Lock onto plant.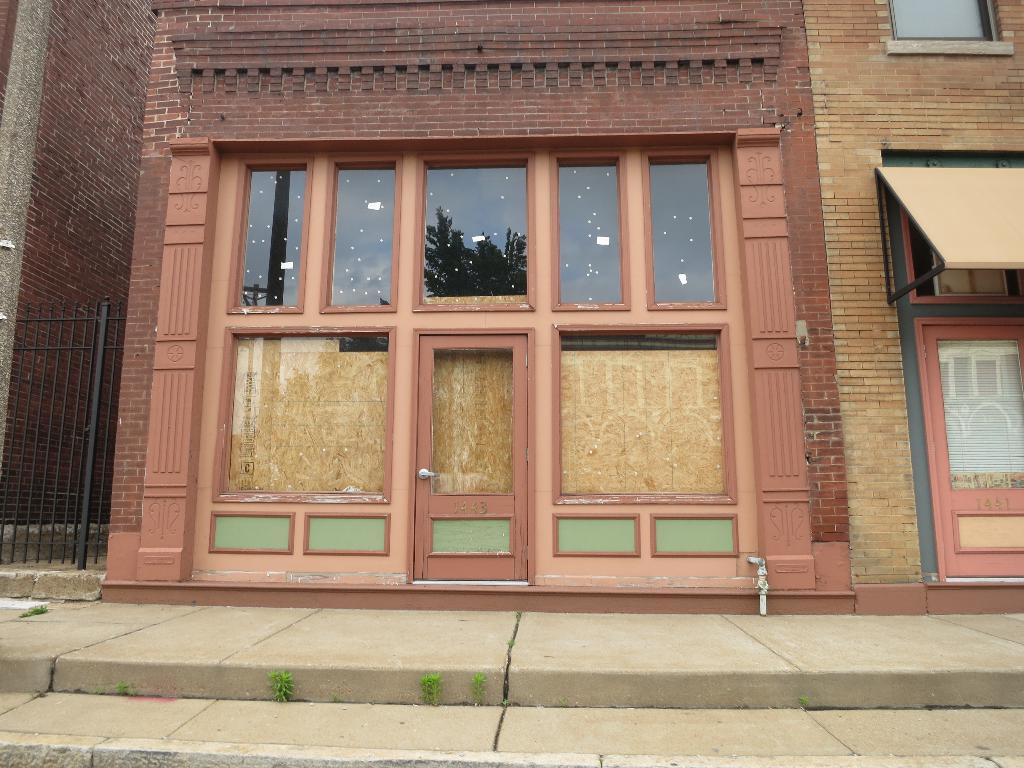
Locked: (470,668,490,703).
